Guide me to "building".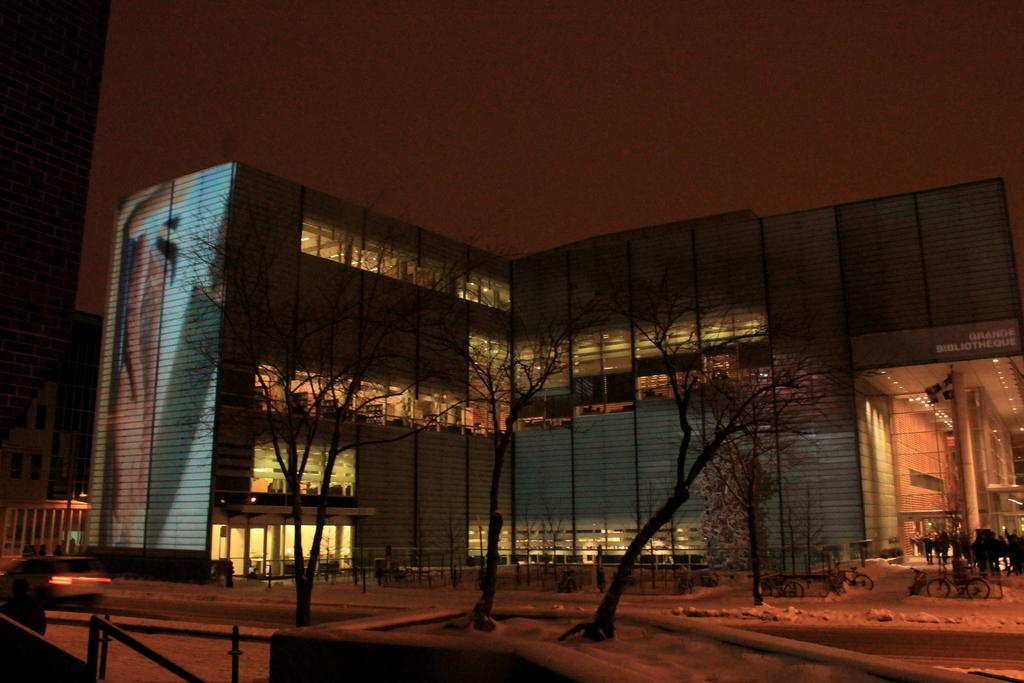
Guidance: left=88, top=156, right=1023, bottom=591.
